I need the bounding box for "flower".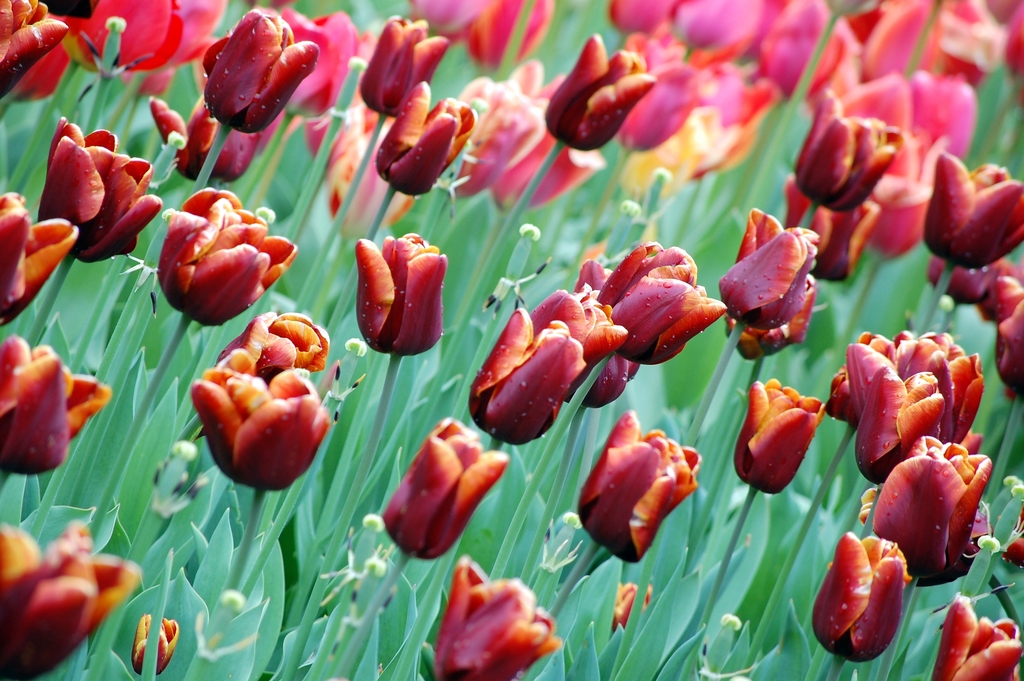
Here it is: locate(209, 309, 328, 379).
